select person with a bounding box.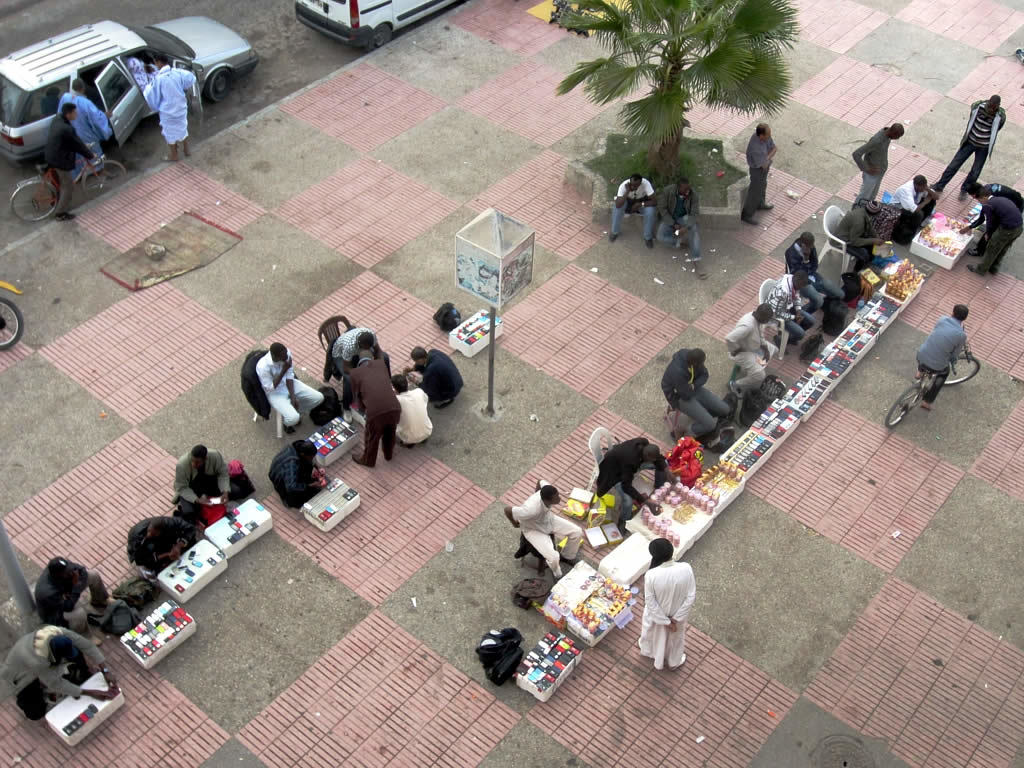
255/334/329/432.
